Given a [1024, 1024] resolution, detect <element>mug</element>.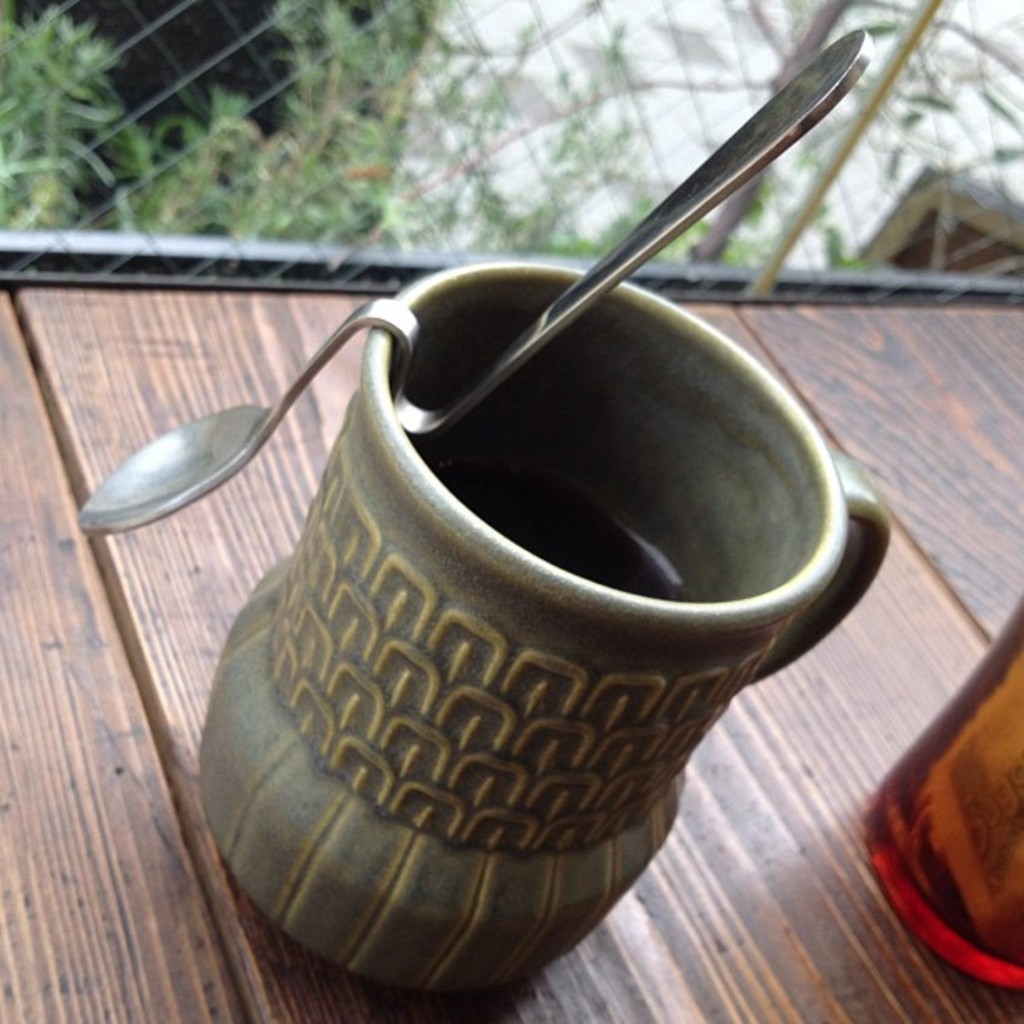
x1=192 y1=261 x2=897 y2=996.
